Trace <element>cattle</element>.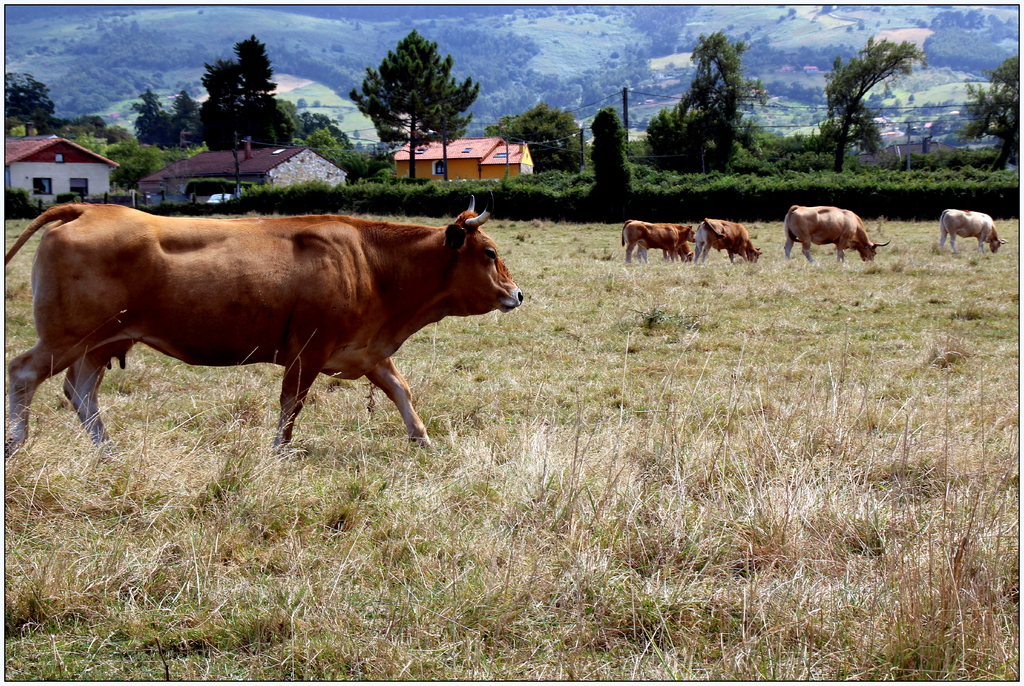
Traced to l=934, t=206, r=1004, b=253.
